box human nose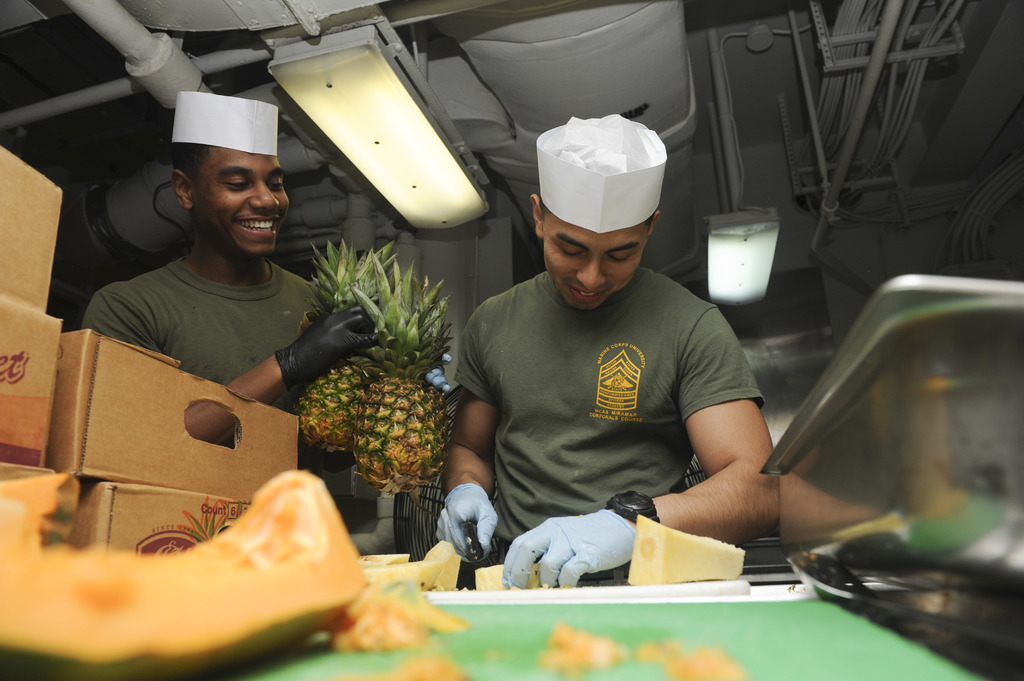
{"left": 246, "top": 177, "right": 282, "bottom": 214}
